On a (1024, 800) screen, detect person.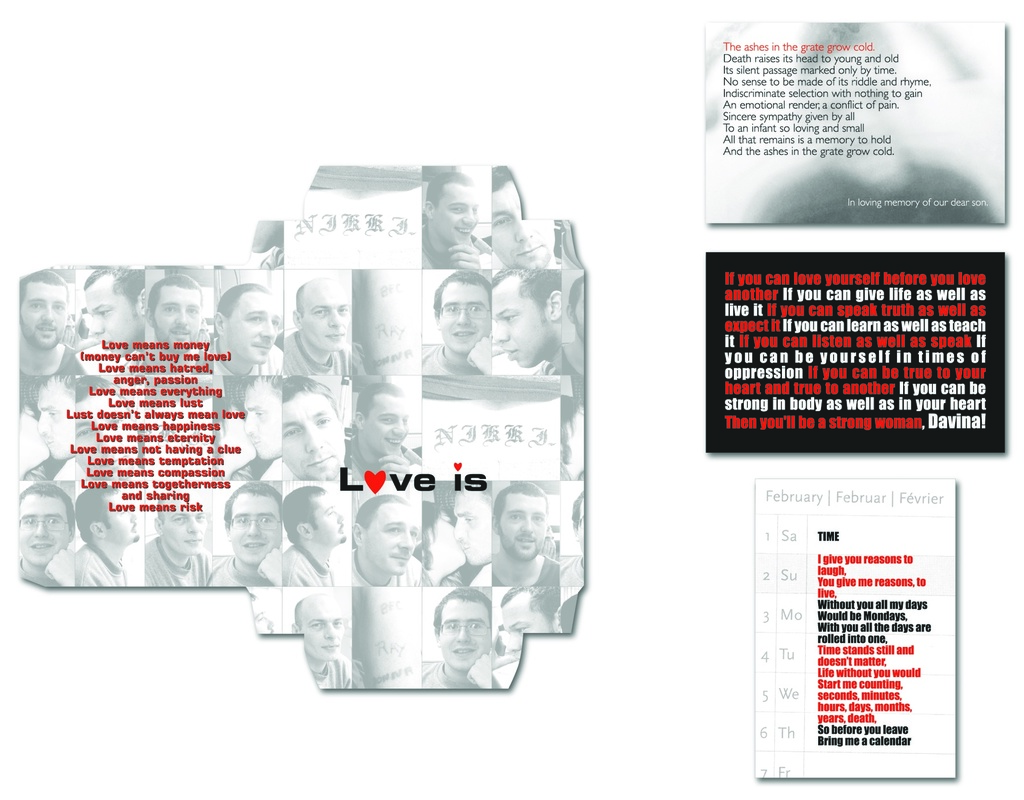
<bbox>147, 479, 199, 590</bbox>.
